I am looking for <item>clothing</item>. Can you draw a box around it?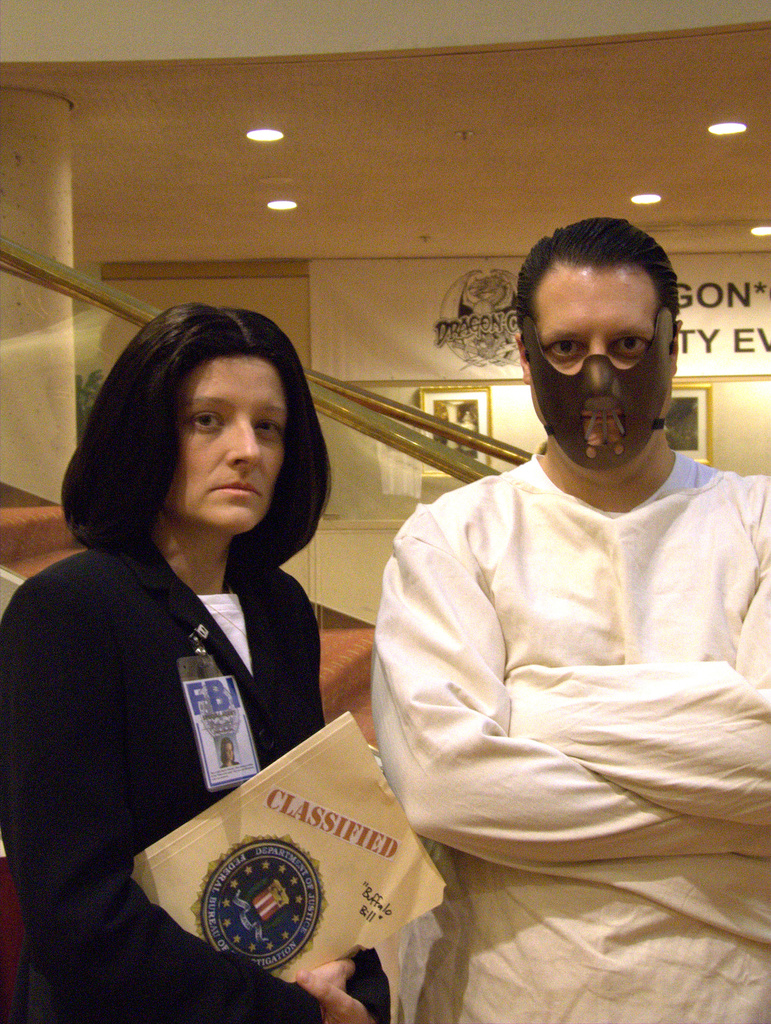
Sure, the bounding box is x1=357, y1=438, x2=770, y2=1023.
